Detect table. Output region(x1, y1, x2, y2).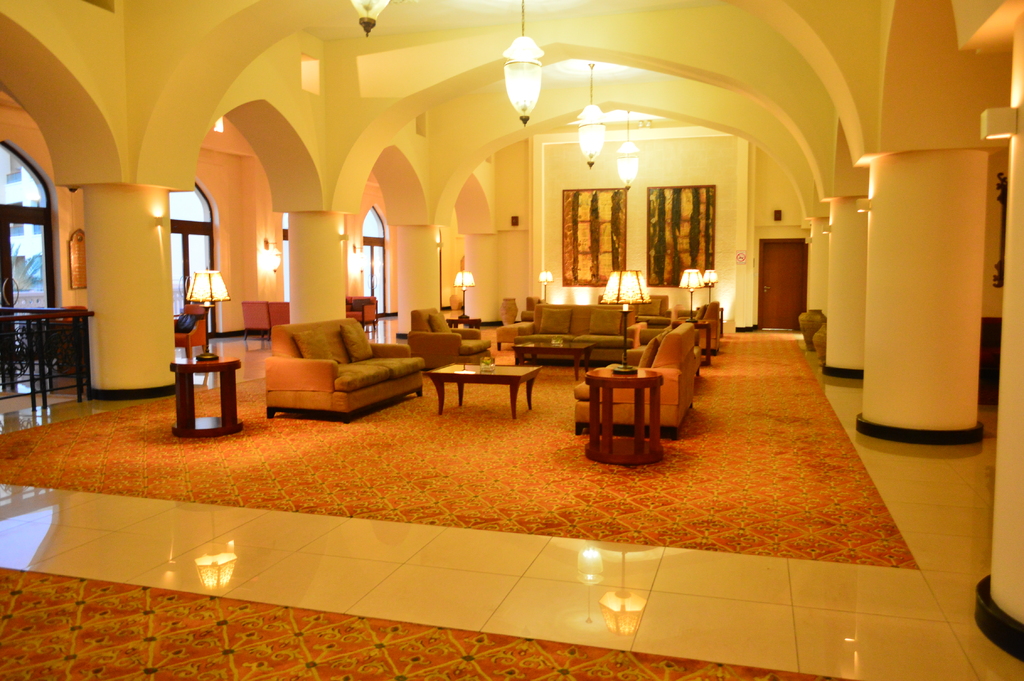
region(425, 345, 555, 422).
